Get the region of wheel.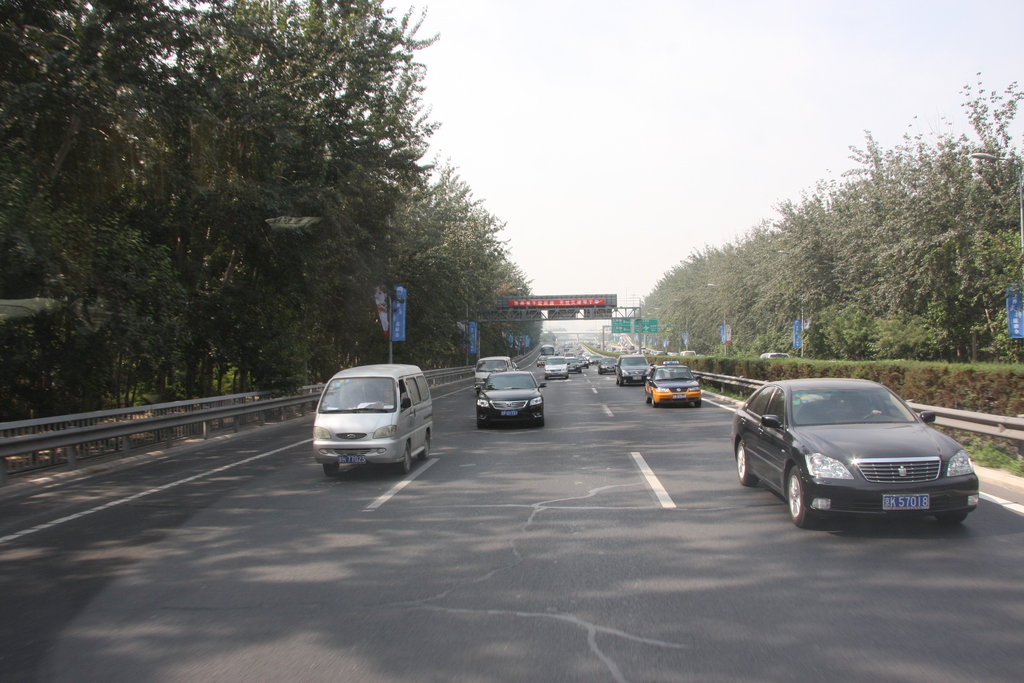
644:396:651:404.
